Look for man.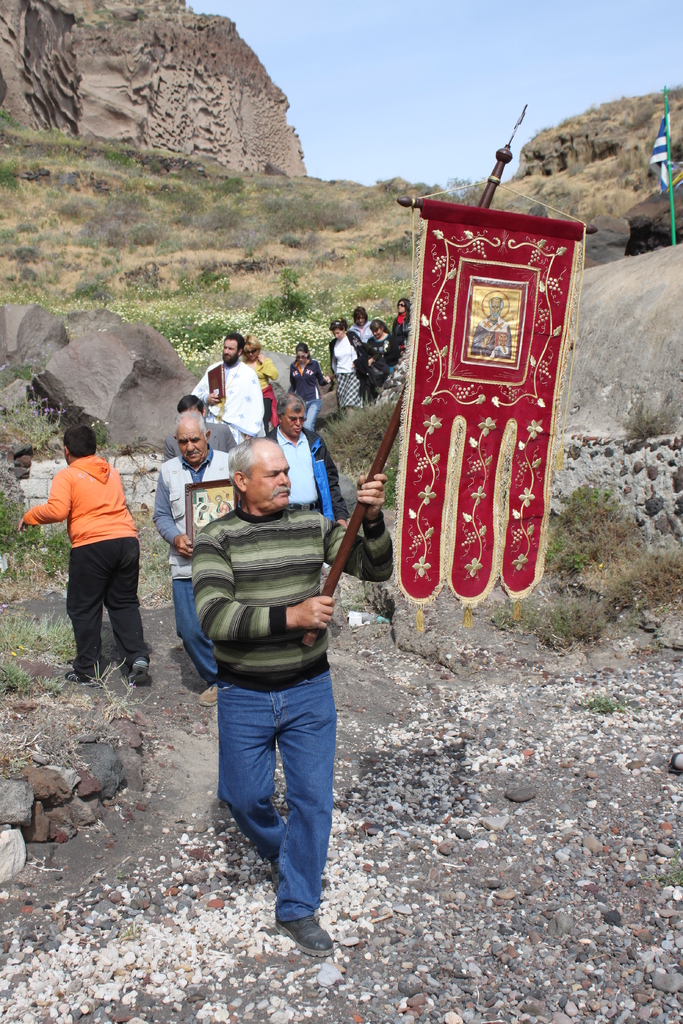
Found: [left=192, top=333, right=260, bottom=435].
